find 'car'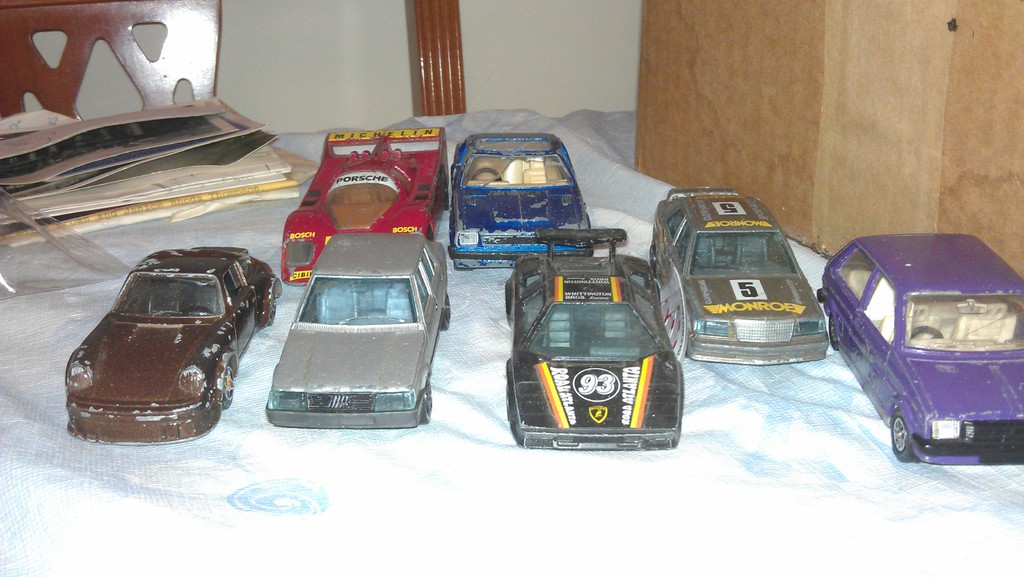
(648, 183, 840, 367)
